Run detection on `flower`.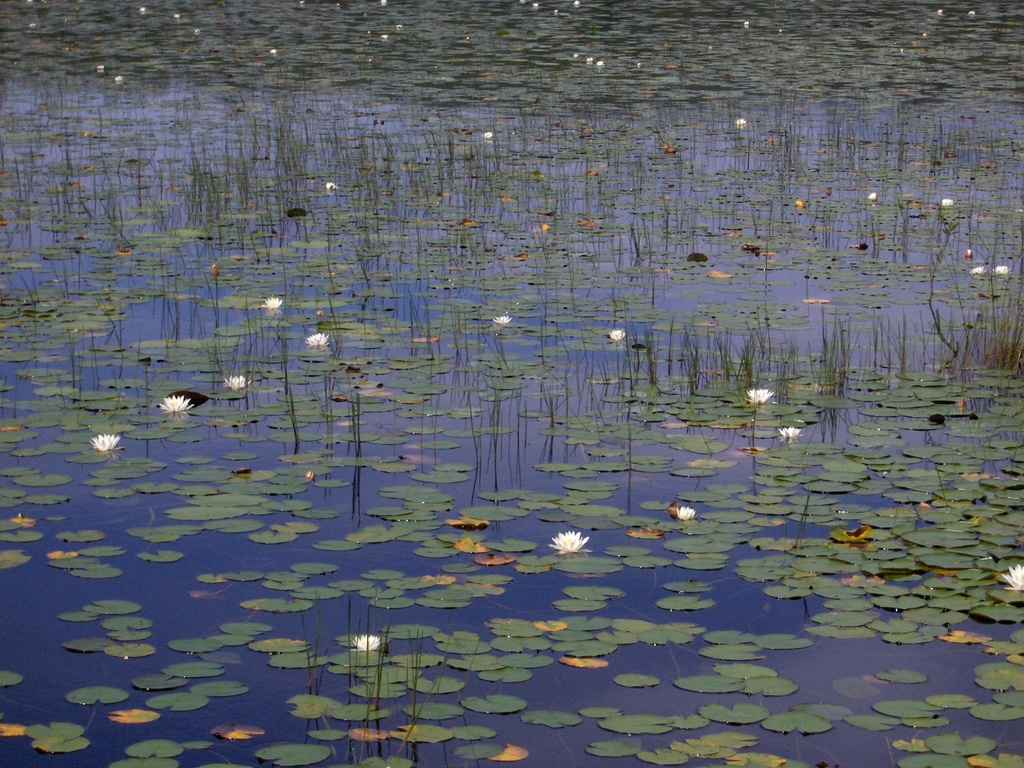
Result: l=733, t=114, r=749, b=127.
